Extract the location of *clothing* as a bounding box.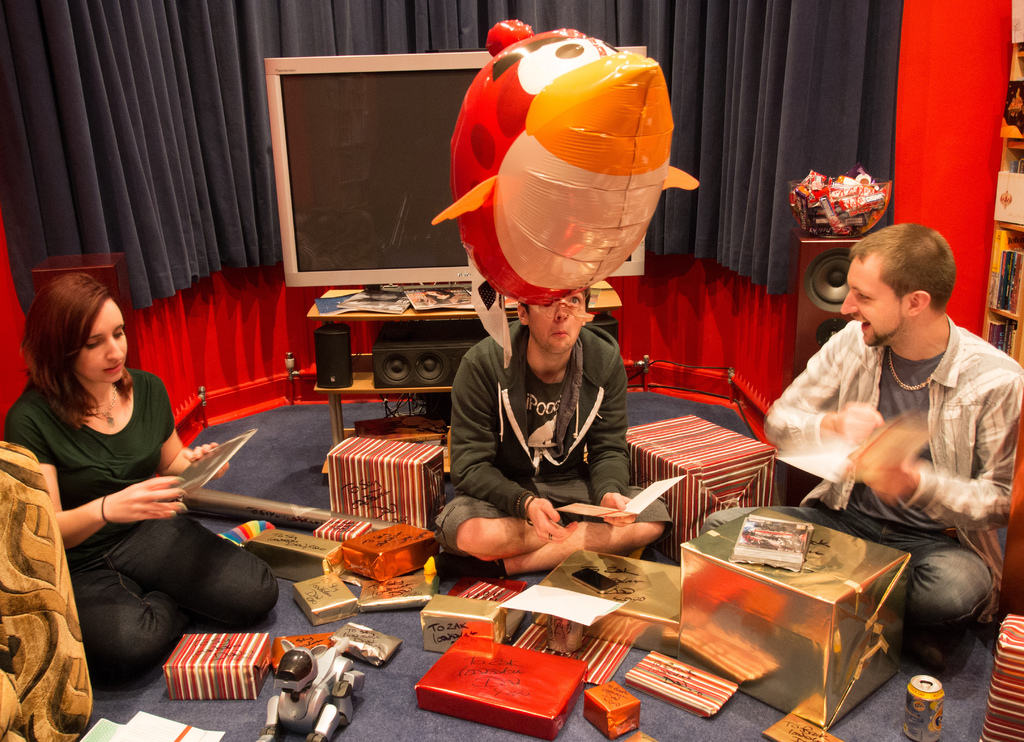
Rect(439, 329, 639, 517).
